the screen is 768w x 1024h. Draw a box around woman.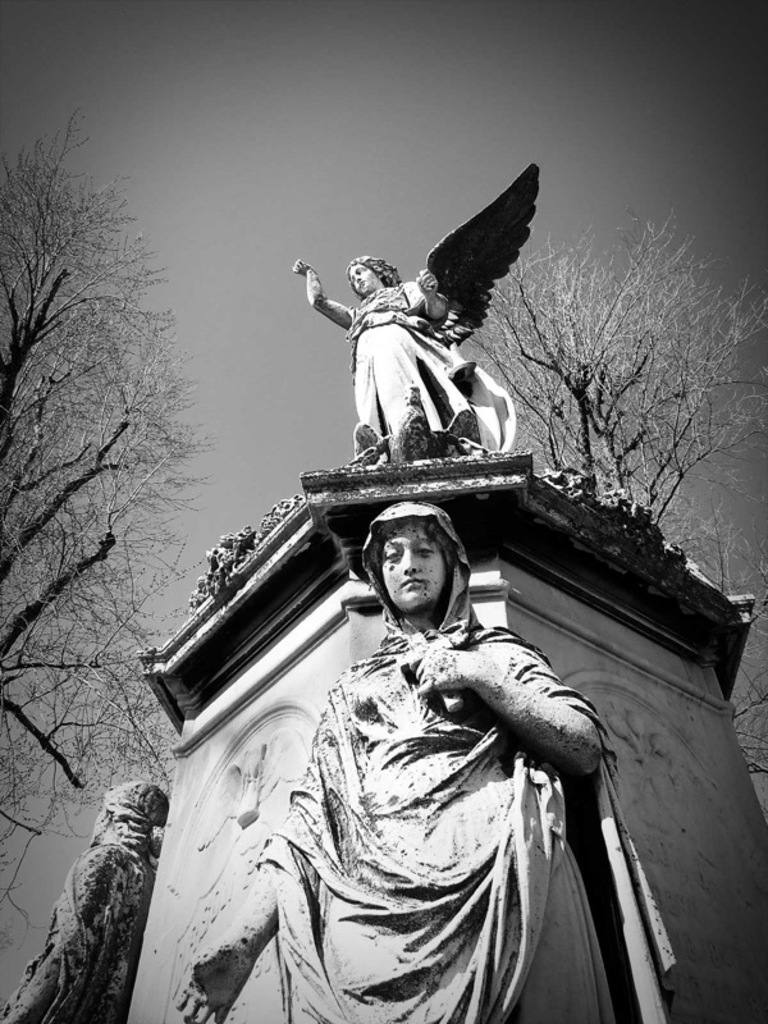
[x1=287, y1=253, x2=511, y2=447].
